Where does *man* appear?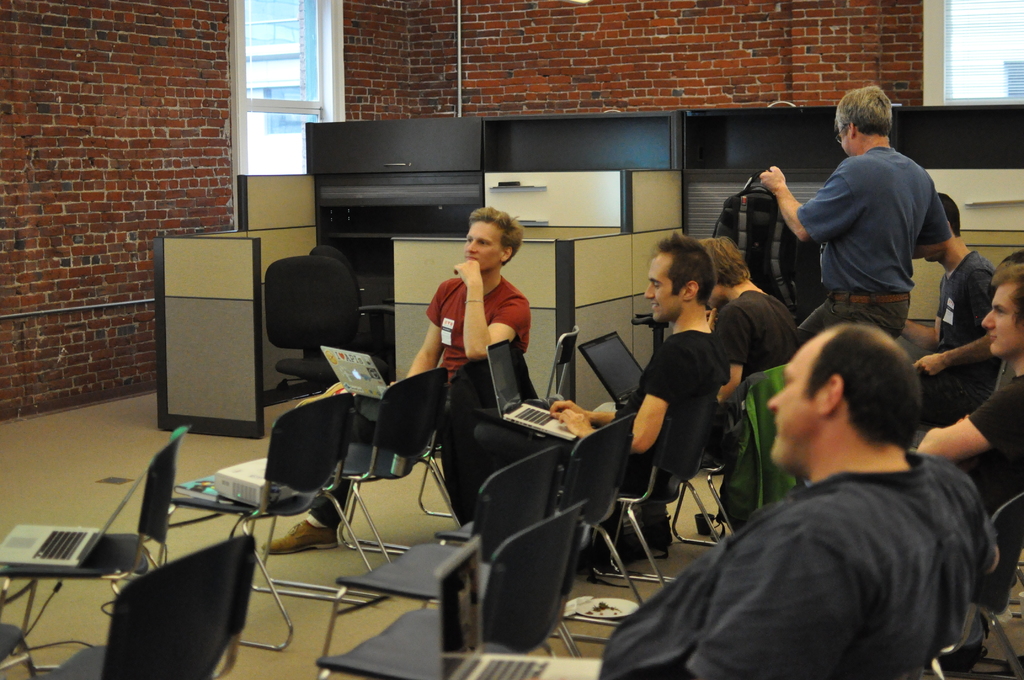
Appears at box(262, 206, 531, 556).
